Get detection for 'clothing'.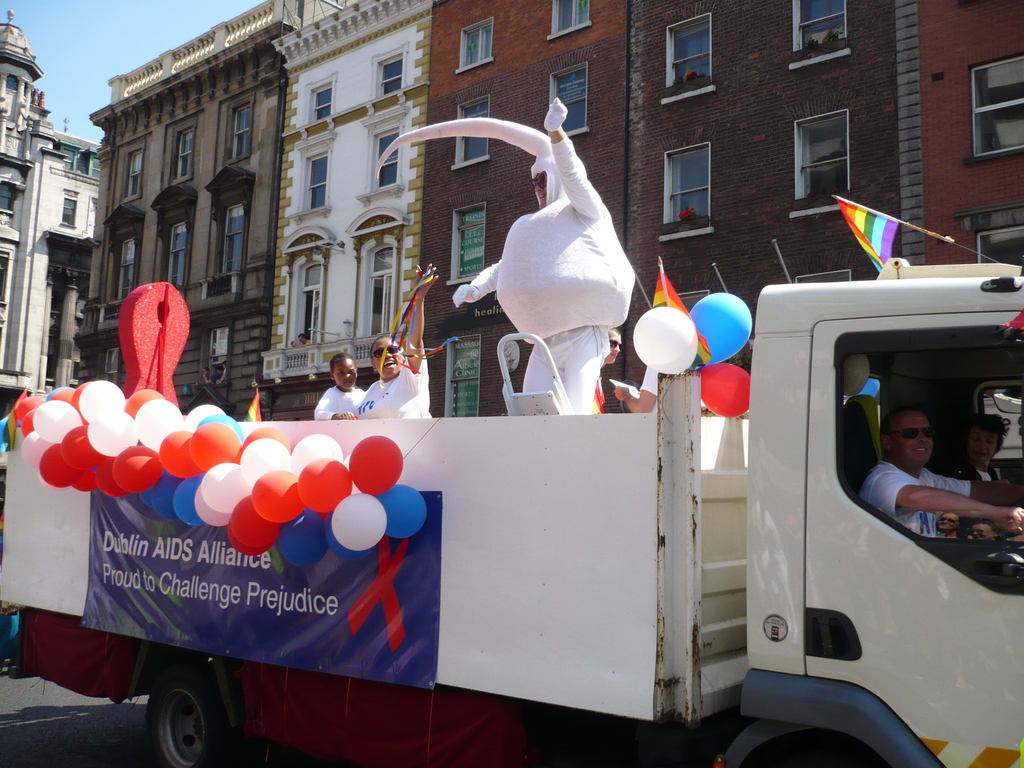
Detection: locate(964, 460, 1014, 479).
